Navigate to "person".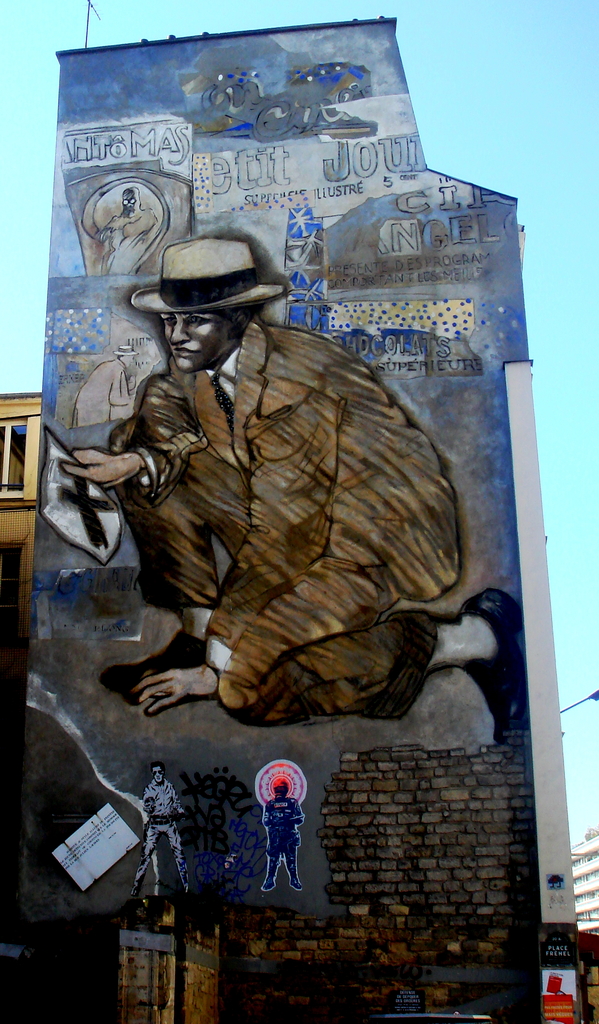
Navigation target: region(254, 778, 306, 904).
